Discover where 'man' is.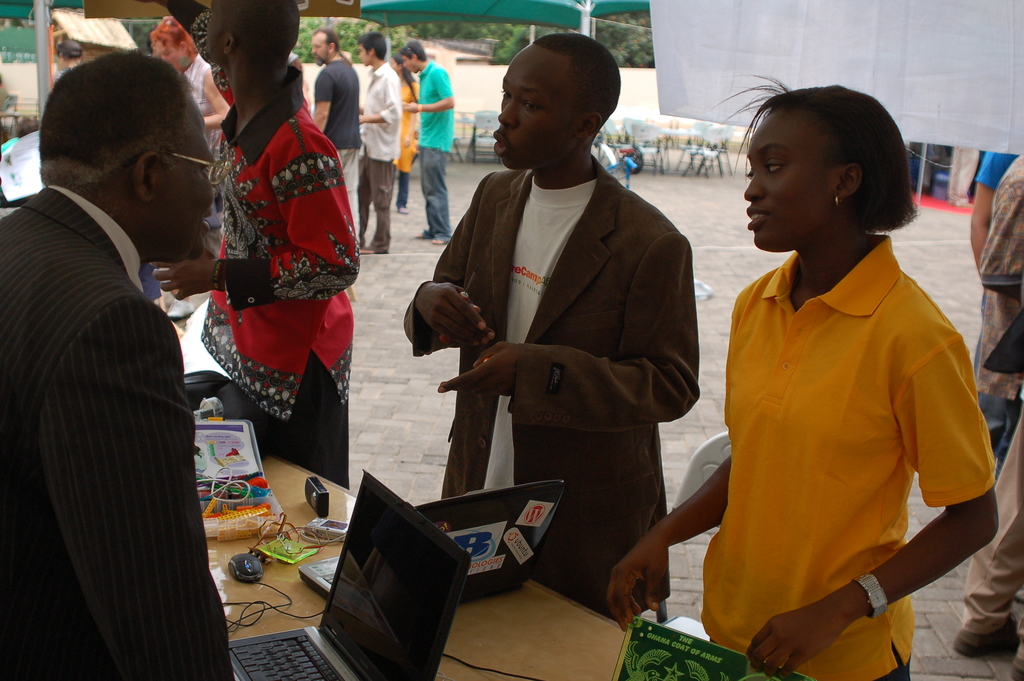
Discovered at BBox(150, 0, 359, 487).
